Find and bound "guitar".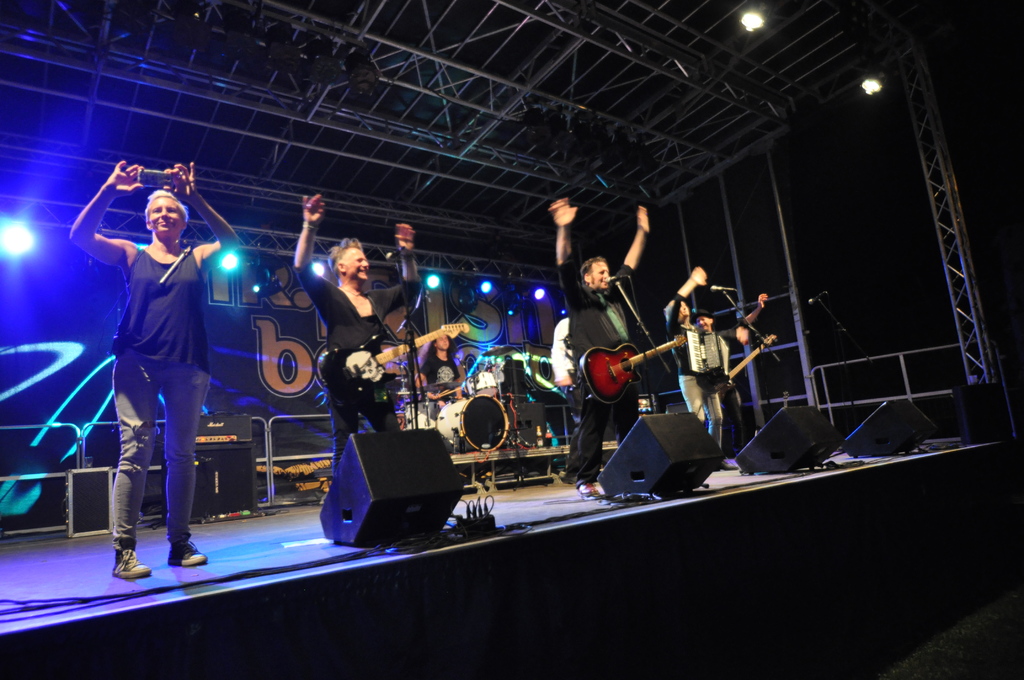
Bound: 313 321 469 407.
